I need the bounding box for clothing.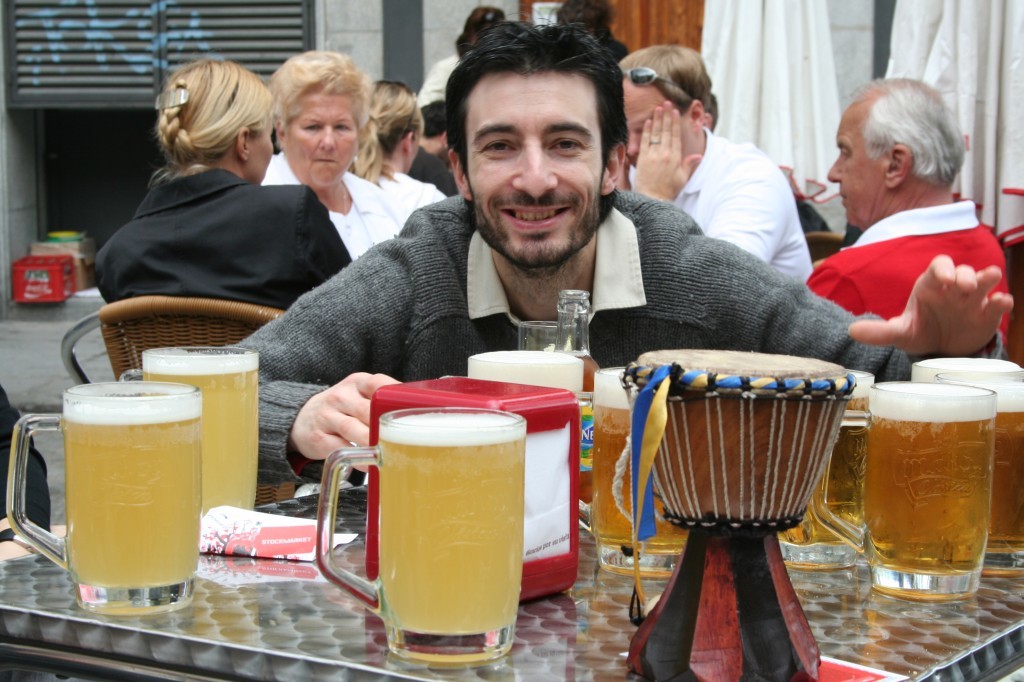
Here it is: Rect(95, 165, 353, 313).
